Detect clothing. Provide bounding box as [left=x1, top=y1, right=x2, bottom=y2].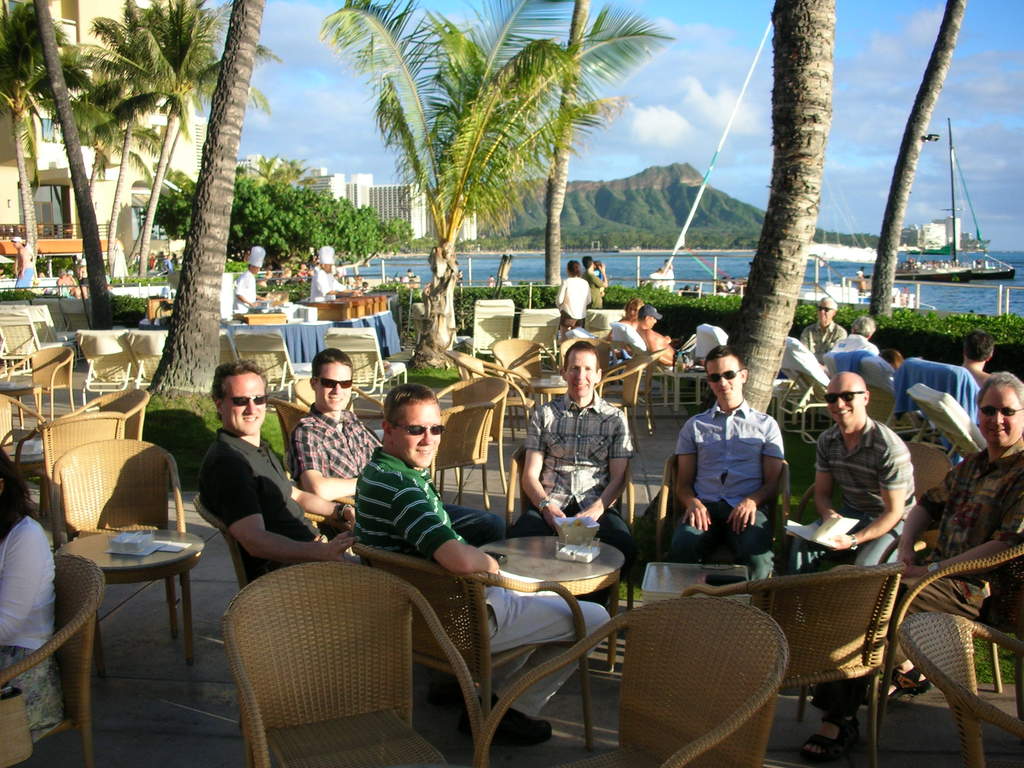
[left=892, top=442, right=1023, bottom=642].
